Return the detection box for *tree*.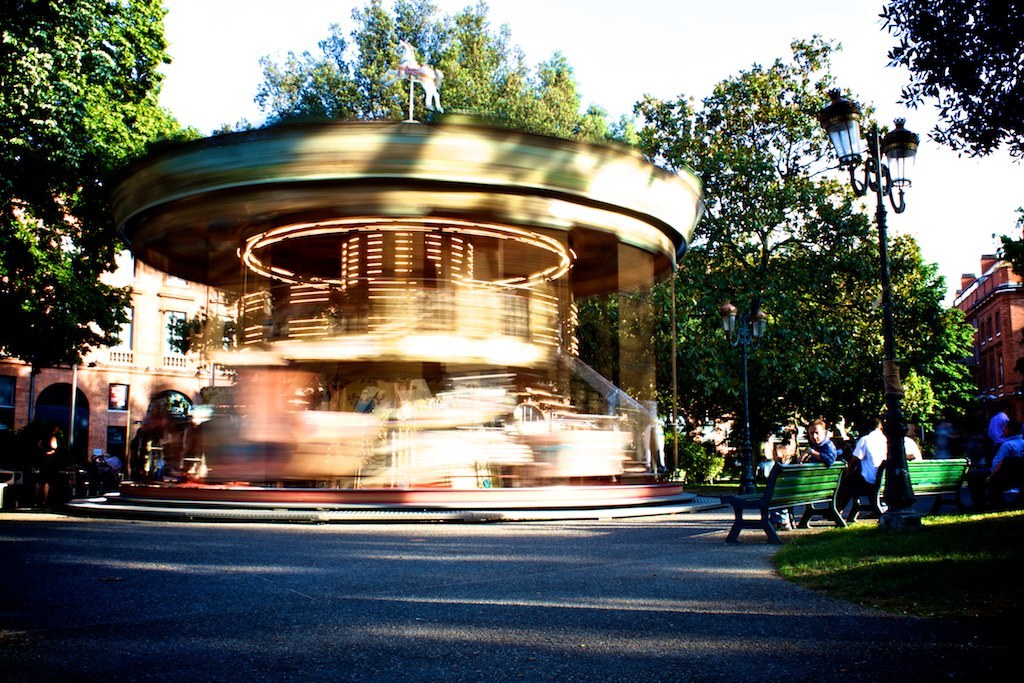
869, 0, 1023, 304.
